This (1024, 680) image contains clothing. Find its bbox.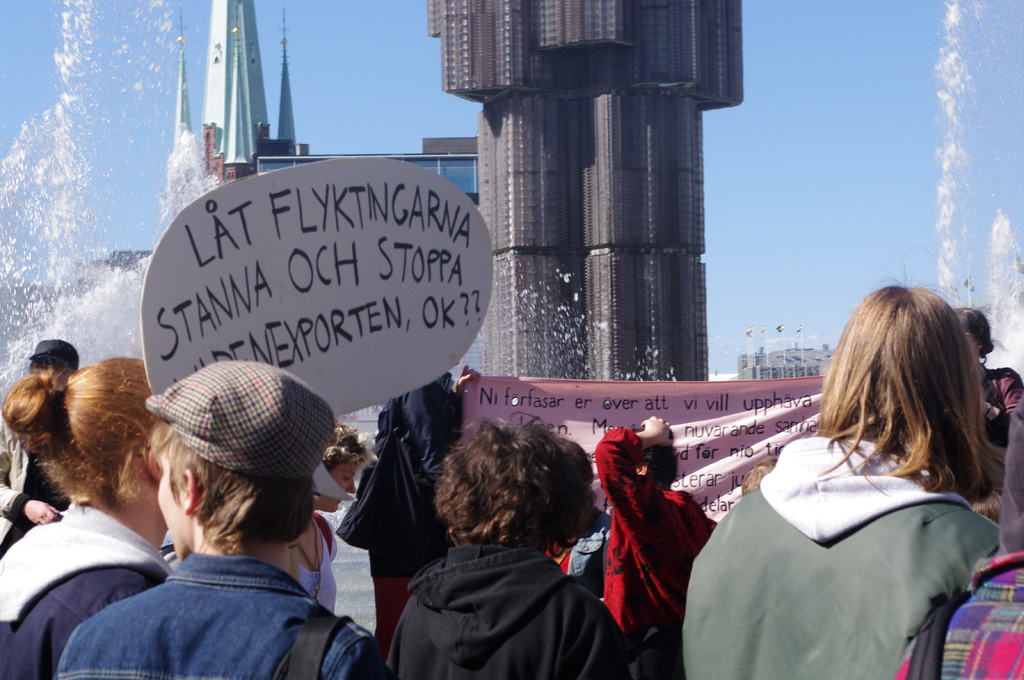
(387,542,633,679).
